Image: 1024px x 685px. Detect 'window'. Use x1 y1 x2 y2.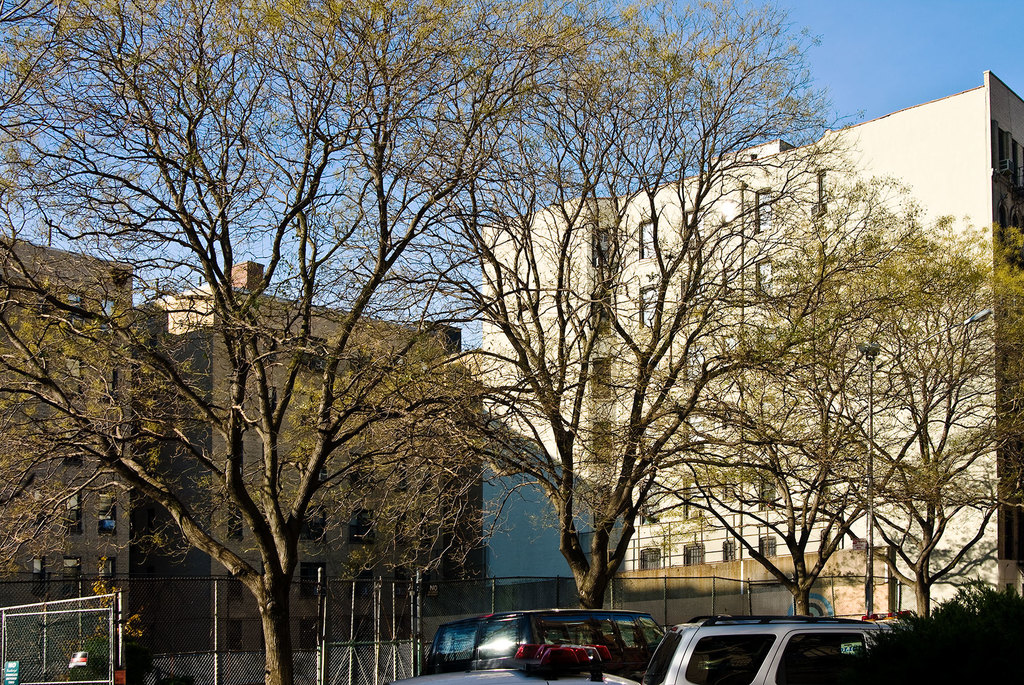
299 341 325 373.
